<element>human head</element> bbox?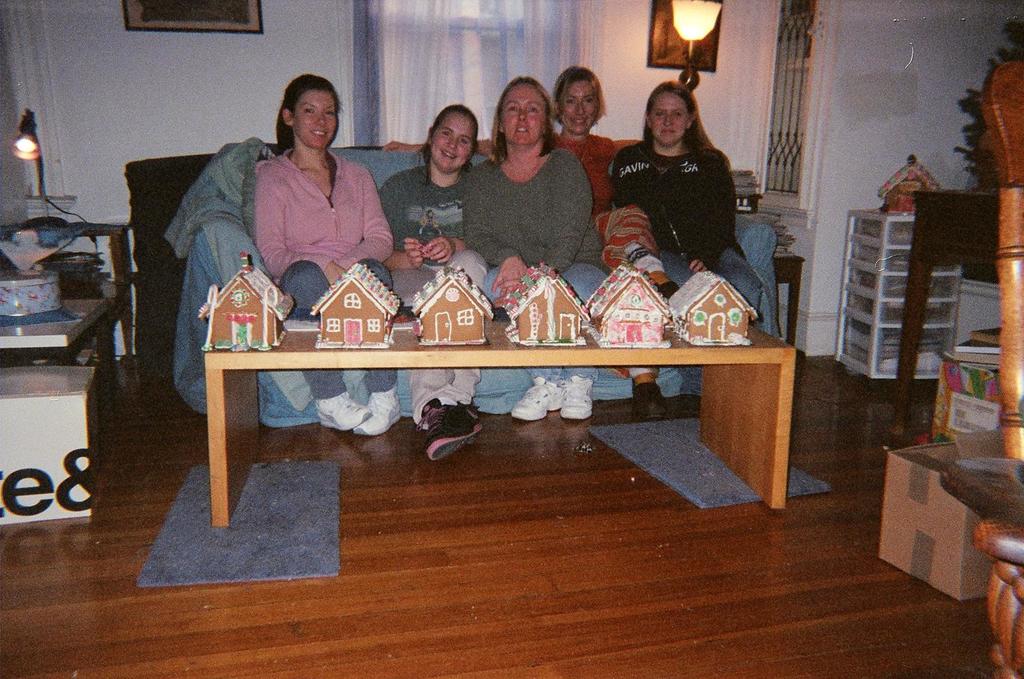
Rect(426, 101, 477, 171)
